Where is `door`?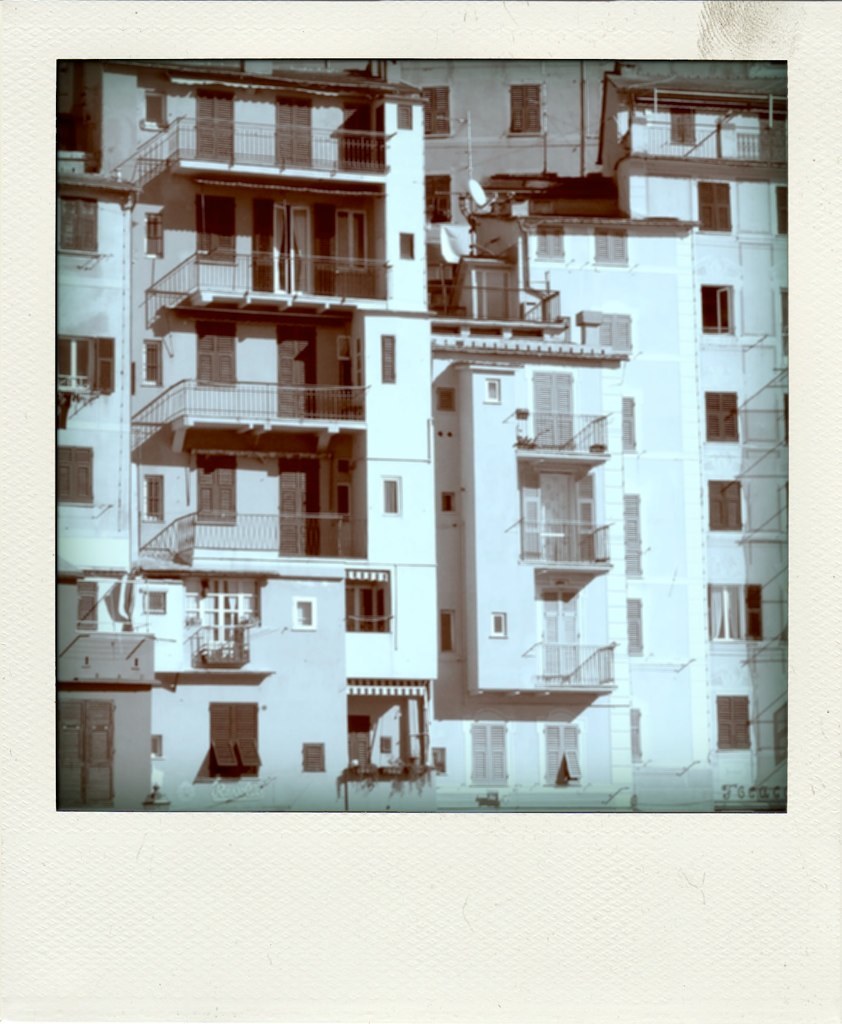
275,91,316,169.
